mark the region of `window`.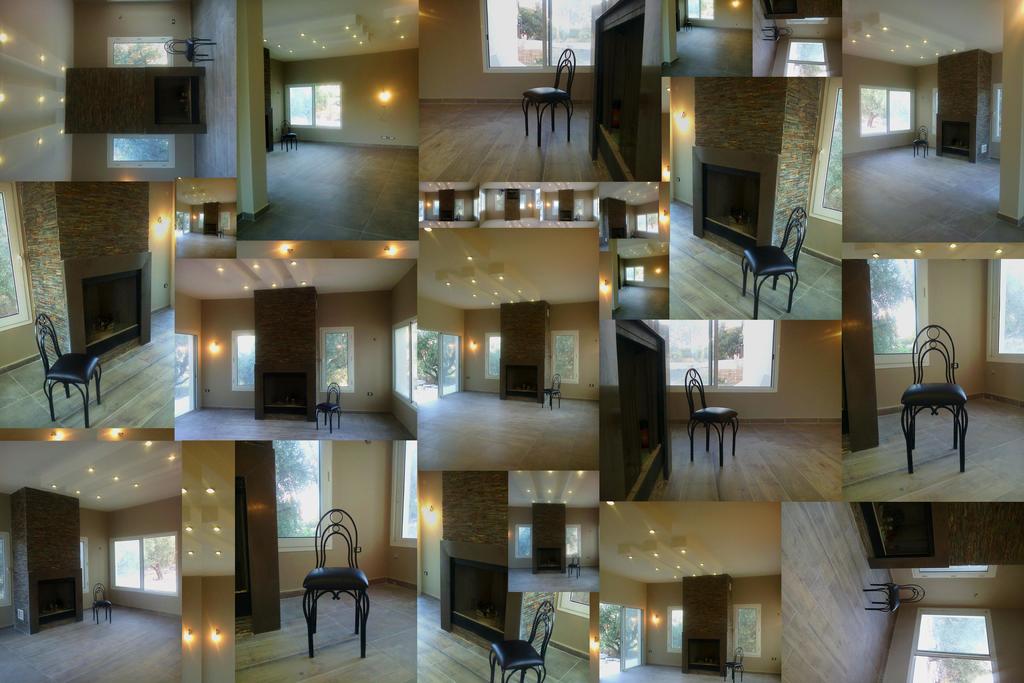
Region: (680,0,715,21).
